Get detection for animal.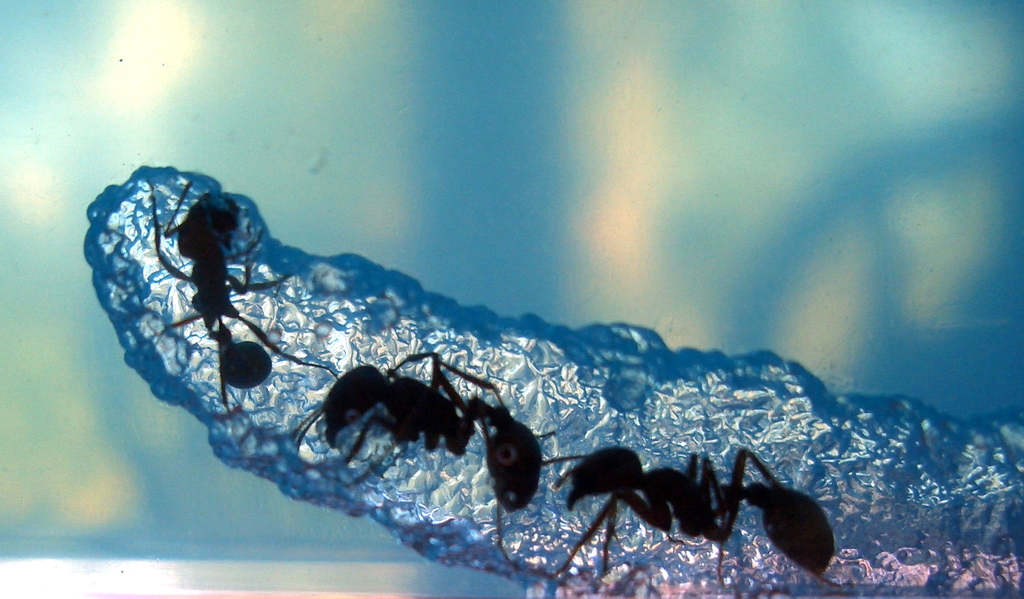
Detection: x1=313, y1=367, x2=541, y2=495.
